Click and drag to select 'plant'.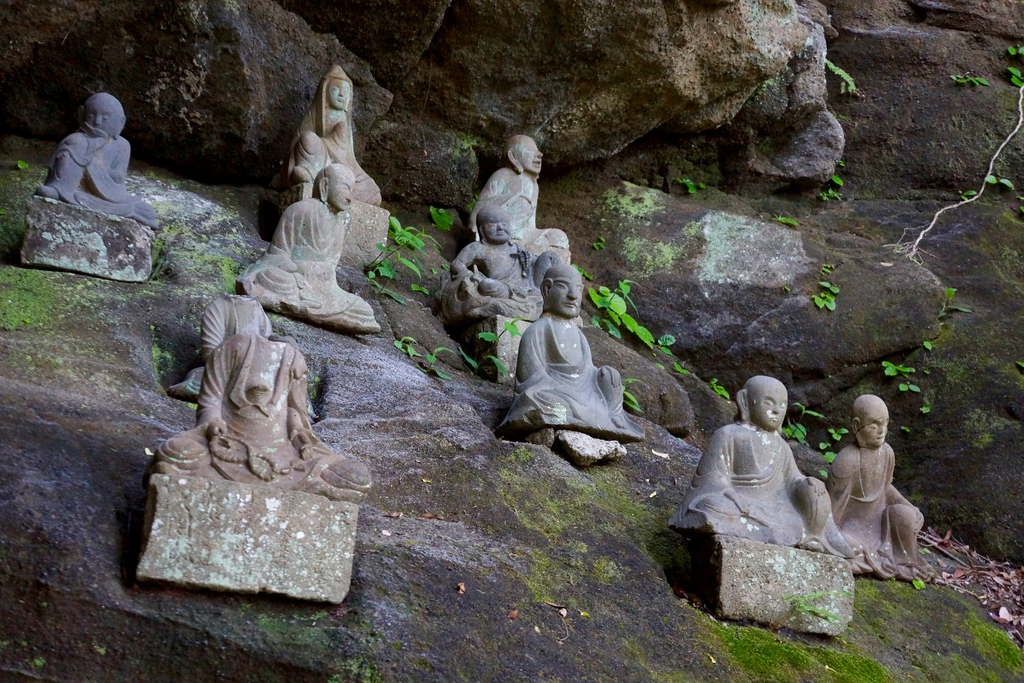
Selection: bbox=(830, 423, 844, 440).
